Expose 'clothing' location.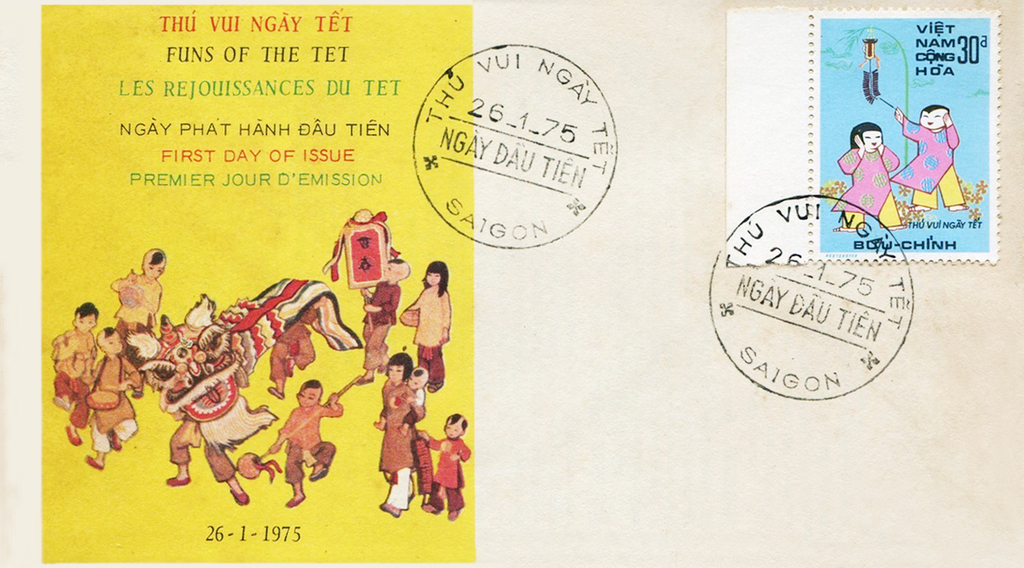
Exposed at {"left": 281, "top": 402, "right": 340, "bottom": 484}.
